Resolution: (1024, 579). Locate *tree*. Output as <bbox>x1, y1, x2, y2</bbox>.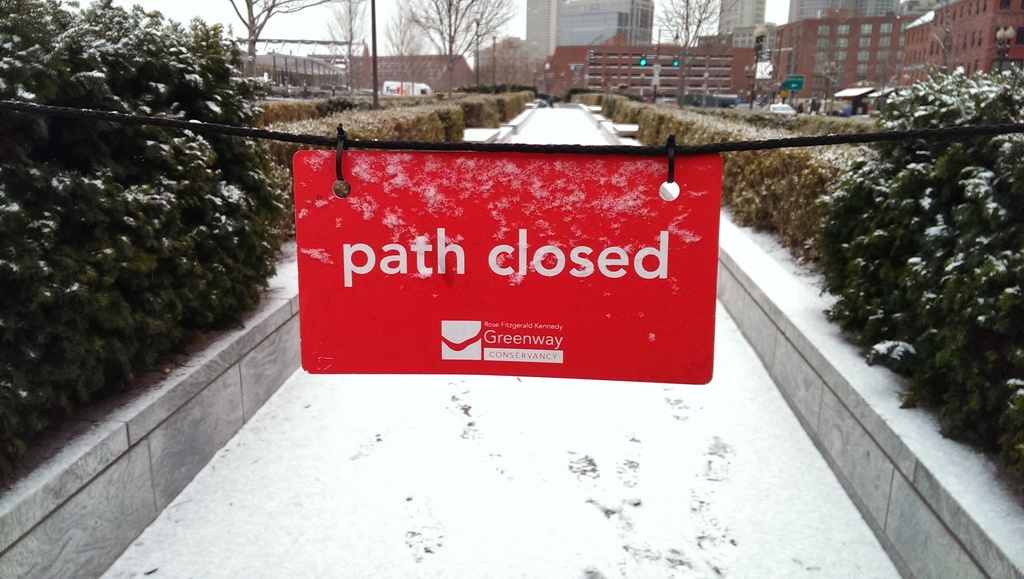
<bbox>19, 38, 285, 417</bbox>.
